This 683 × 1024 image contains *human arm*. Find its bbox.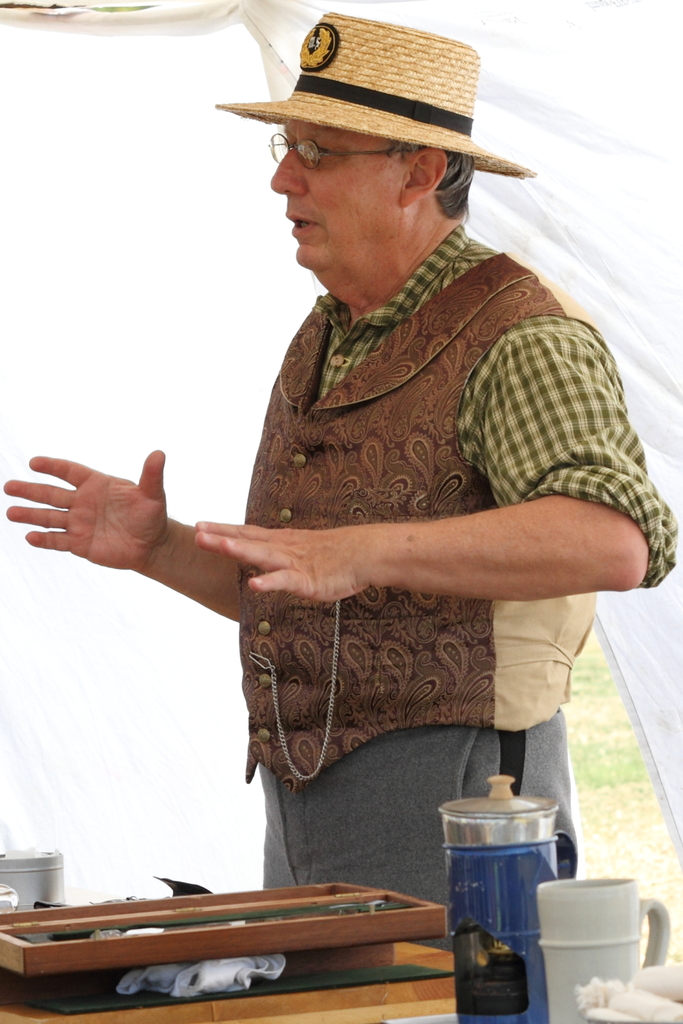
Rect(0, 440, 284, 641).
